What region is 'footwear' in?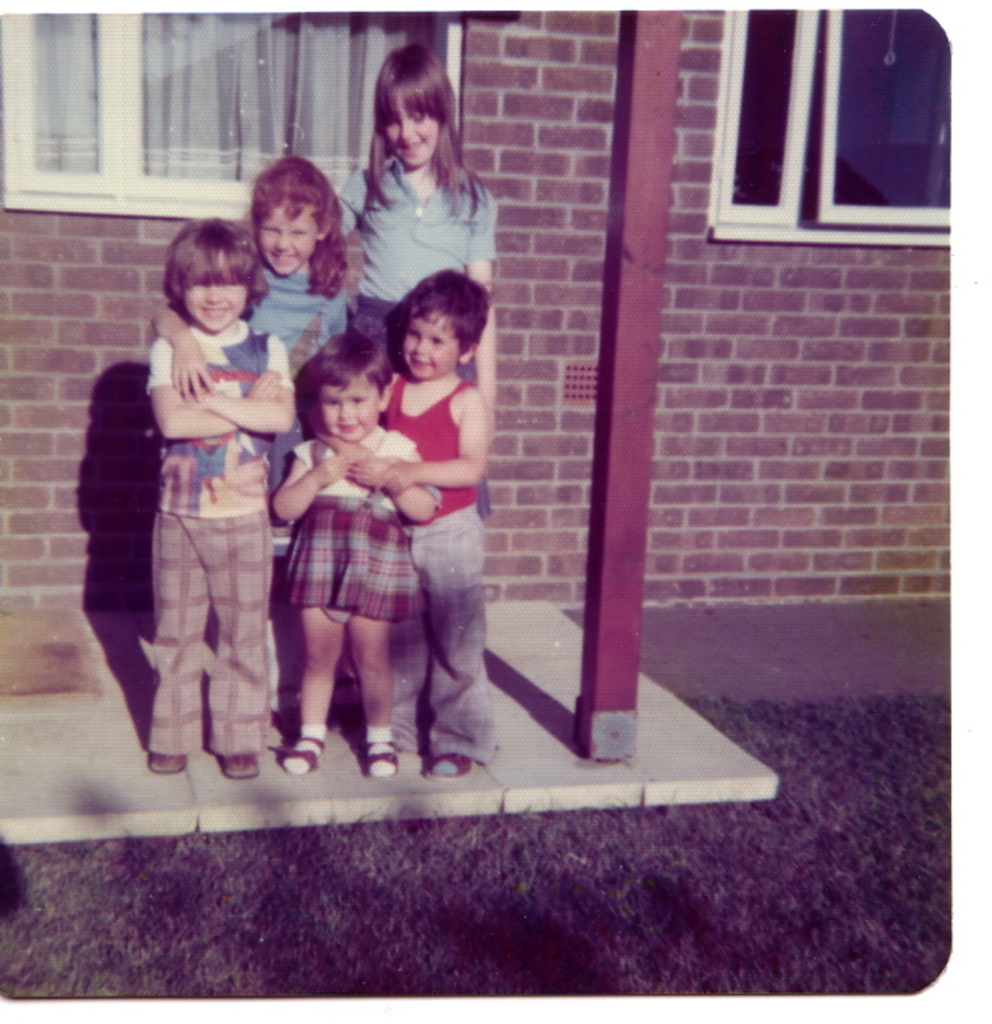
locate(281, 738, 324, 776).
